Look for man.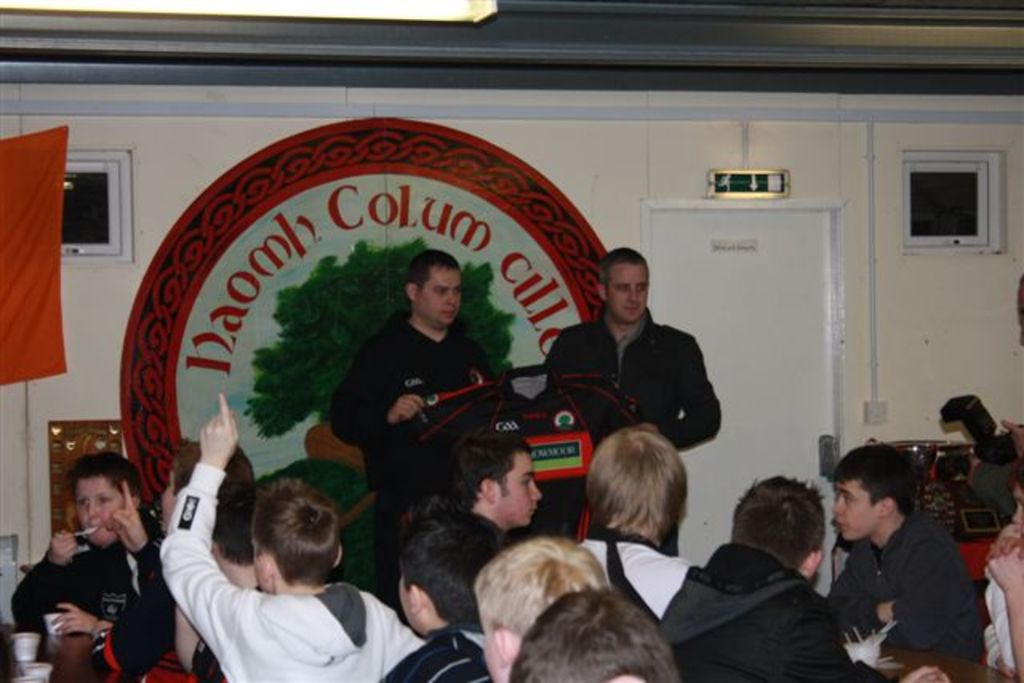
Found: region(176, 397, 453, 681).
